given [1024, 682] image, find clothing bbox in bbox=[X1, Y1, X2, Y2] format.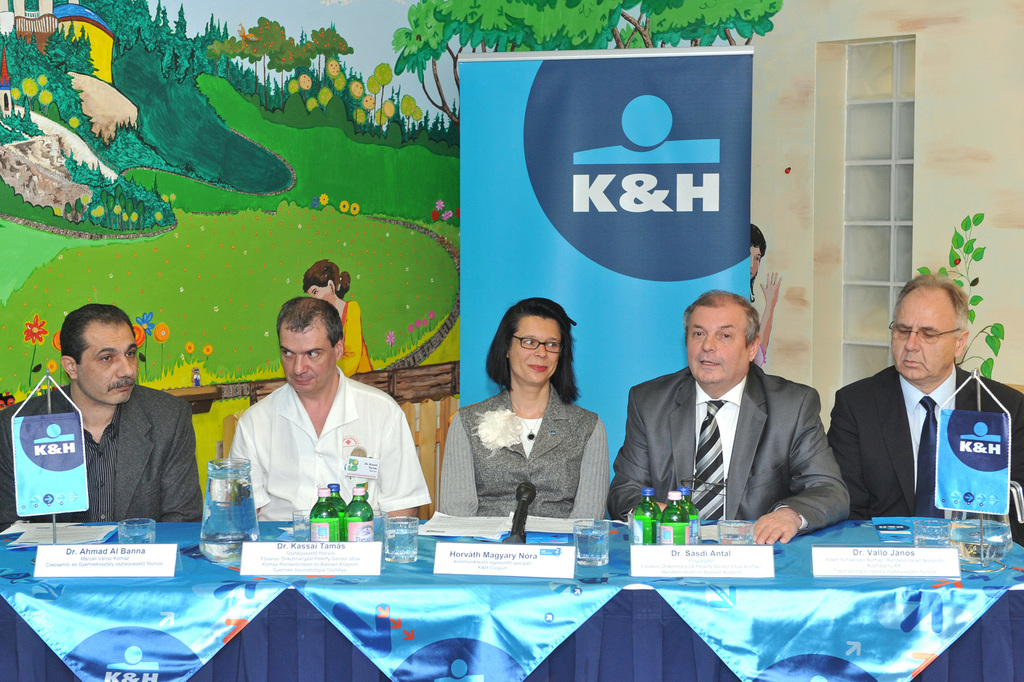
bbox=[433, 382, 609, 516].
